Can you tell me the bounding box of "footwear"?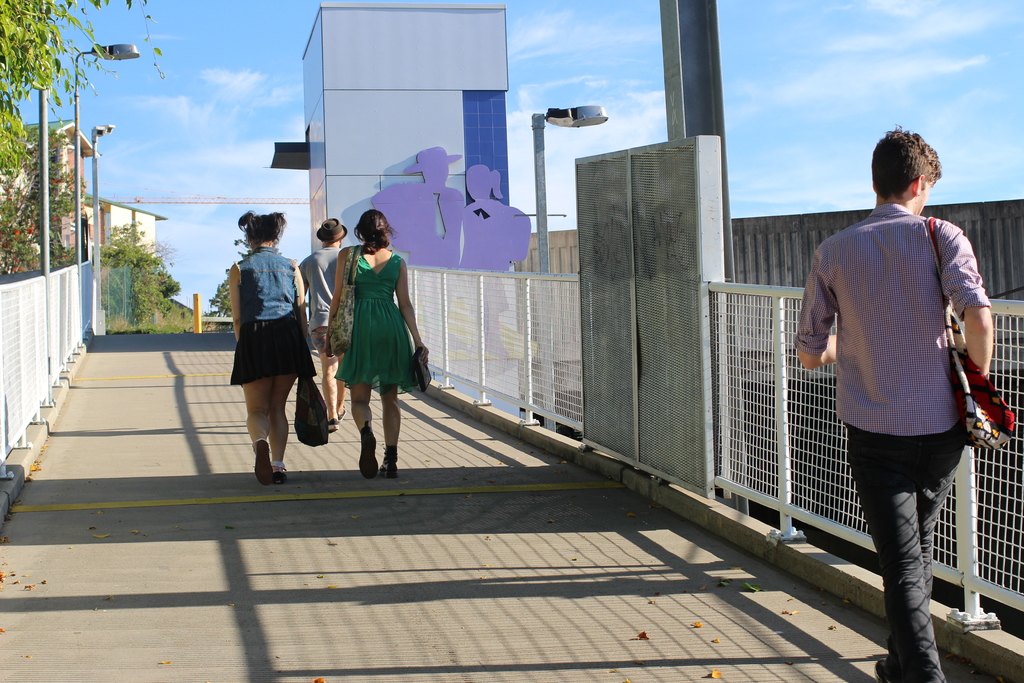
[left=329, top=416, right=337, bottom=431].
